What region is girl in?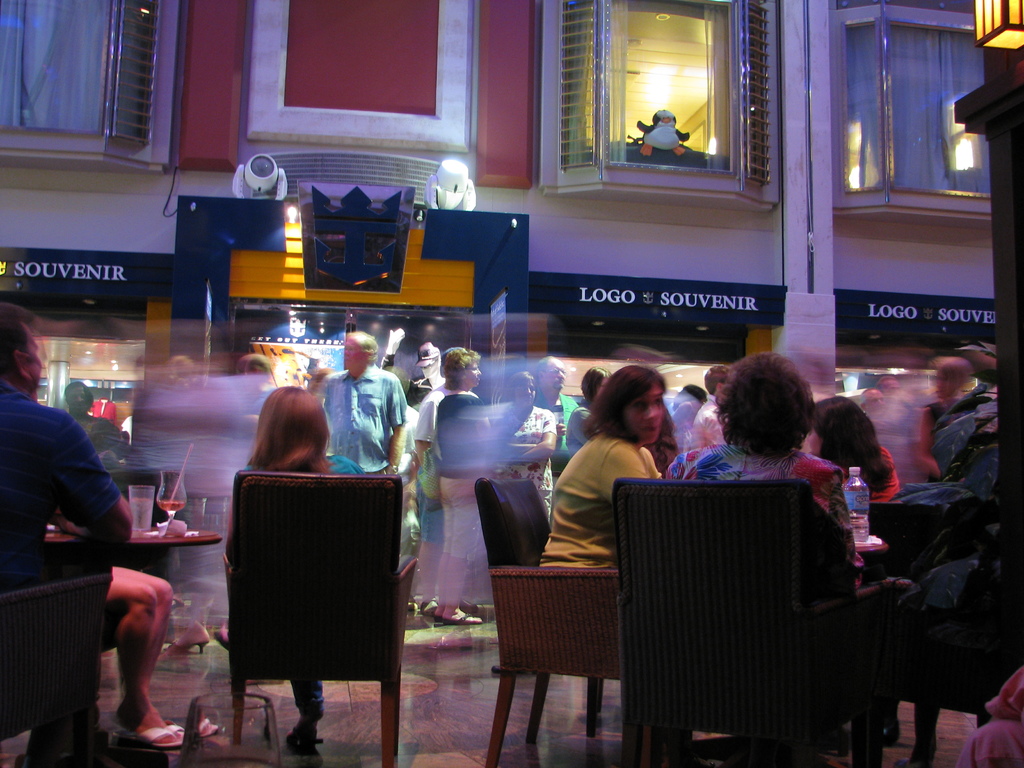
BBox(804, 397, 903, 498).
